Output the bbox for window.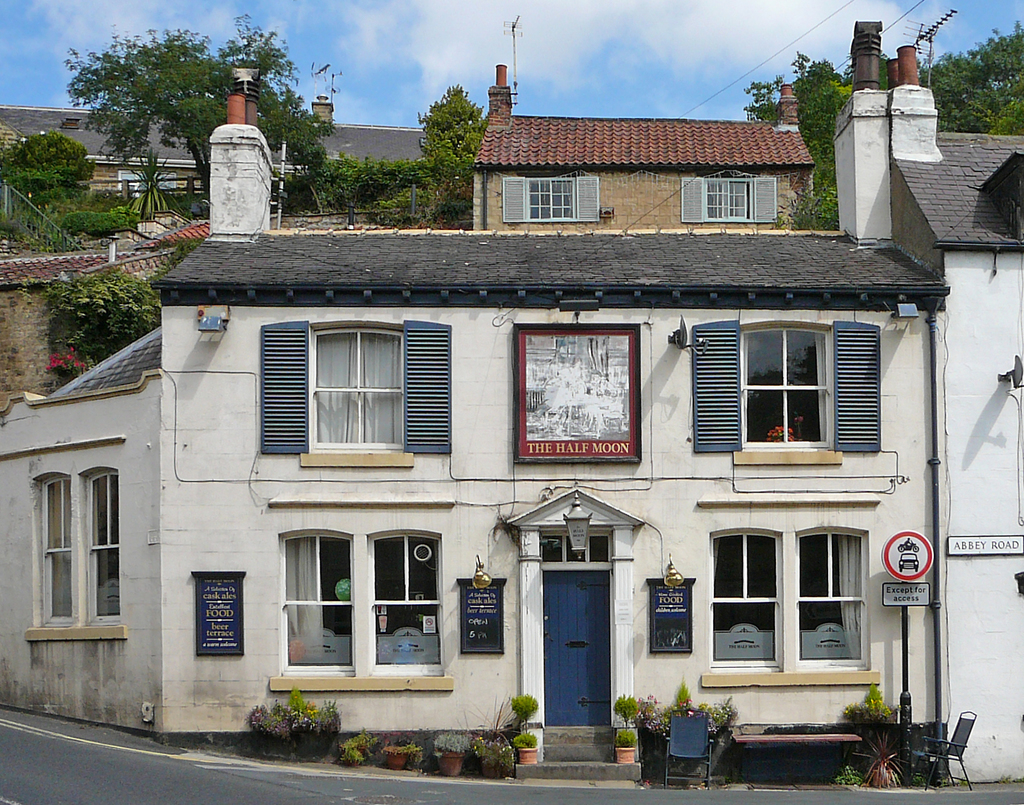
{"x1": 255, "y1": 316, "x2": 453, "y2": 463}.
